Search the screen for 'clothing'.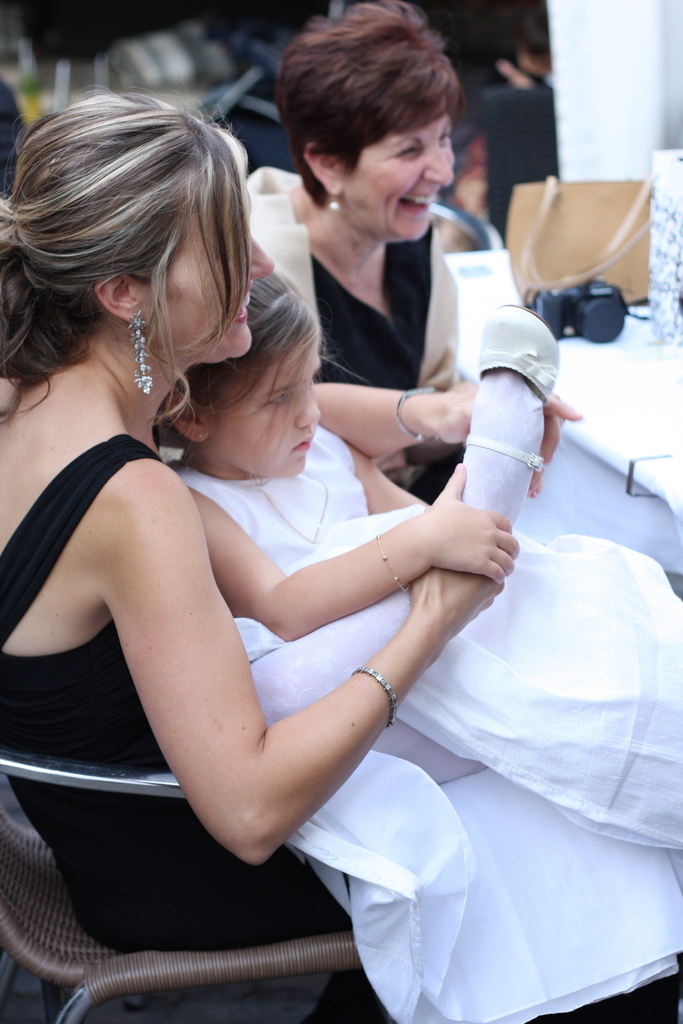
Found at bbox(247, 155, 487, 483).
